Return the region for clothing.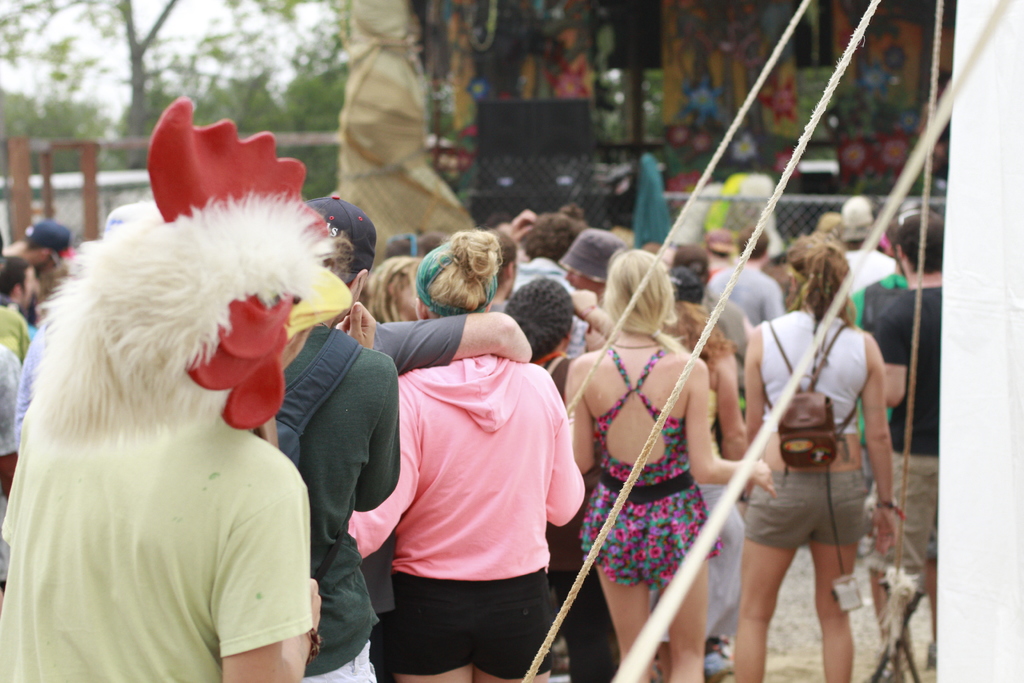
{"x1": 737, "y1": 299, "x2": 872, "y2": 559}.
